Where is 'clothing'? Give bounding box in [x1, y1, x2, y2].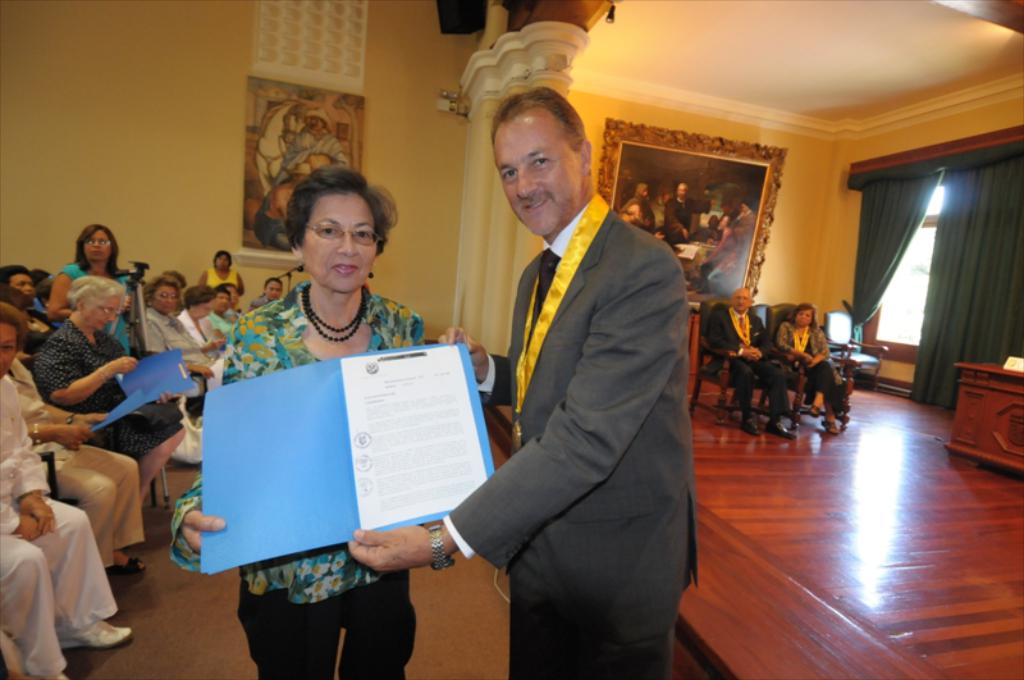
[659, 195, 707, 238].
